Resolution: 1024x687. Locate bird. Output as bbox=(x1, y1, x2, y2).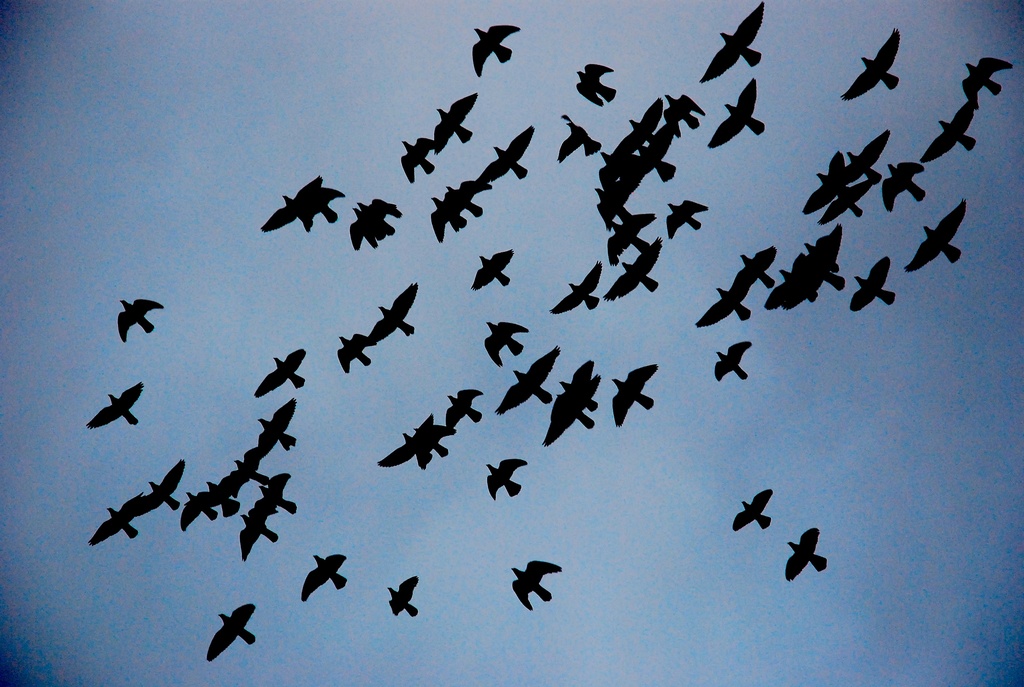
bbox=(256, 166, 342, 240).
